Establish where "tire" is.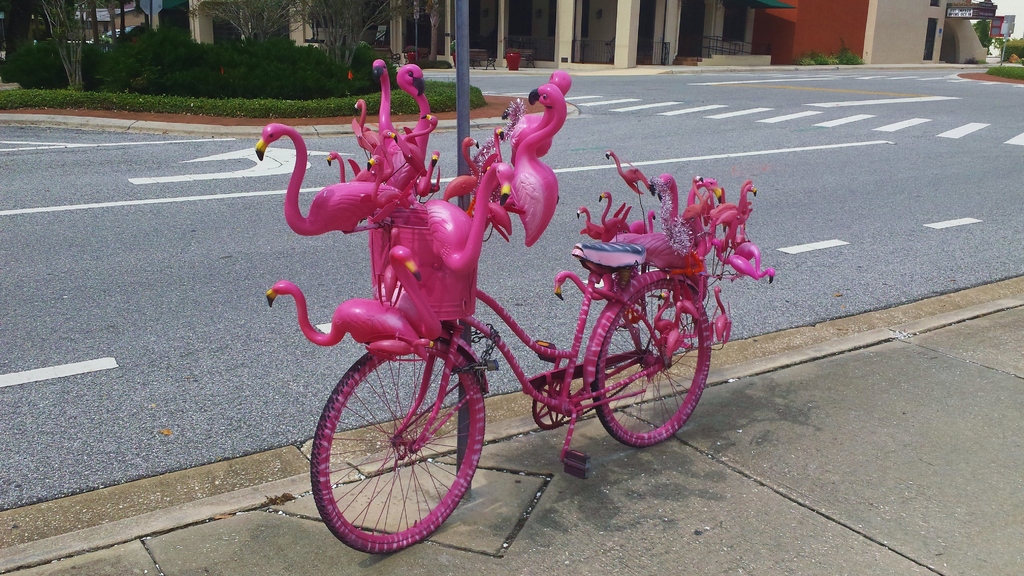
Established at 593:278:712:446.
